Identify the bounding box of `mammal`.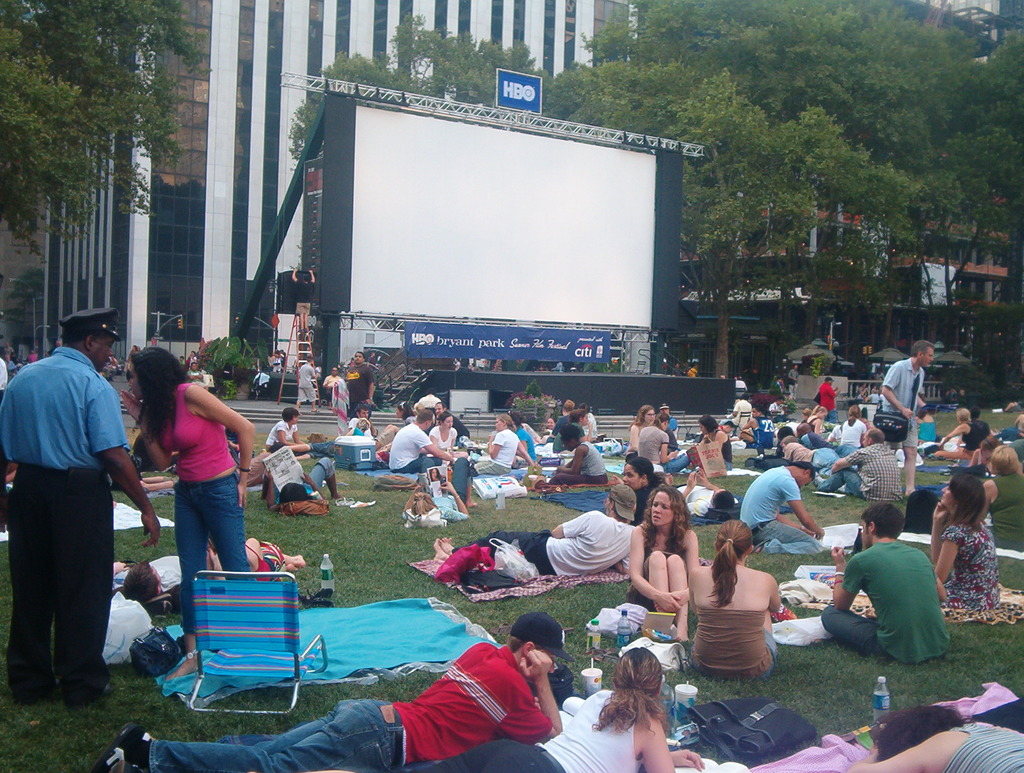
bbox(188, 359, 207, 384).
